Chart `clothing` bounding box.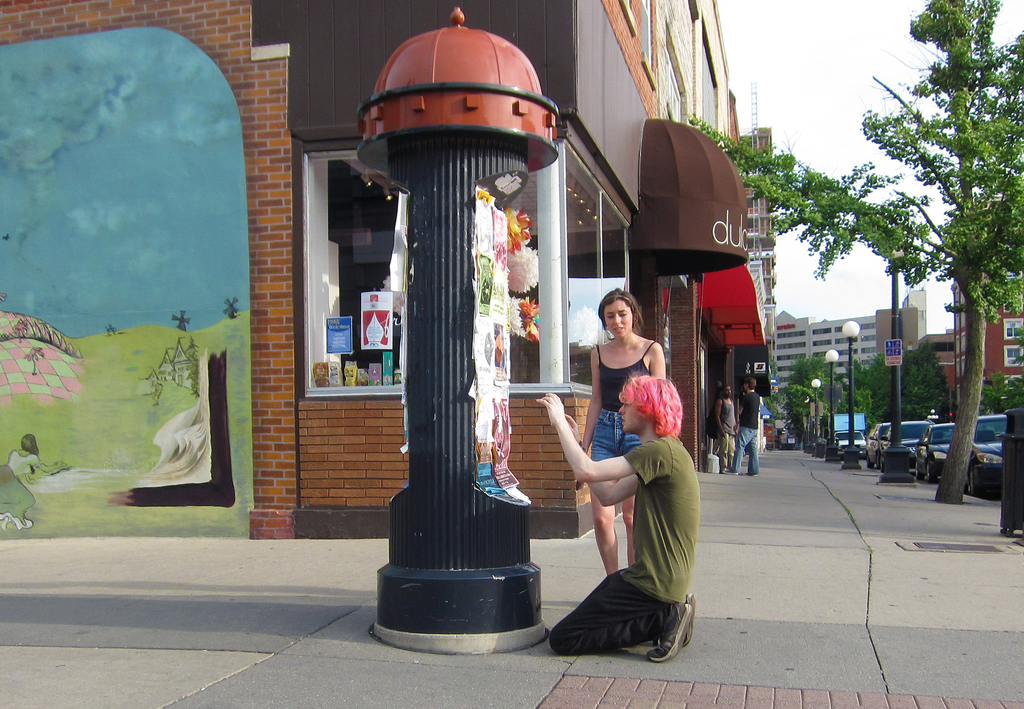
Charted: l=593, t=336, r=662, b=463.
